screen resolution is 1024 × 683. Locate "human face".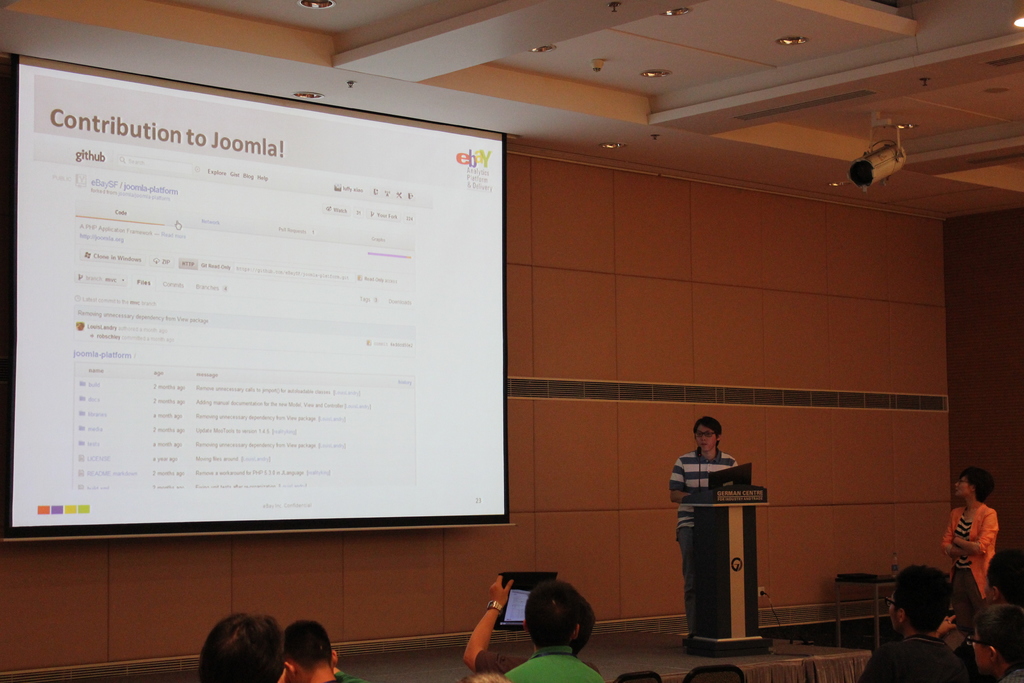
(x1=956, y1=479, x2=972, y2=495).
